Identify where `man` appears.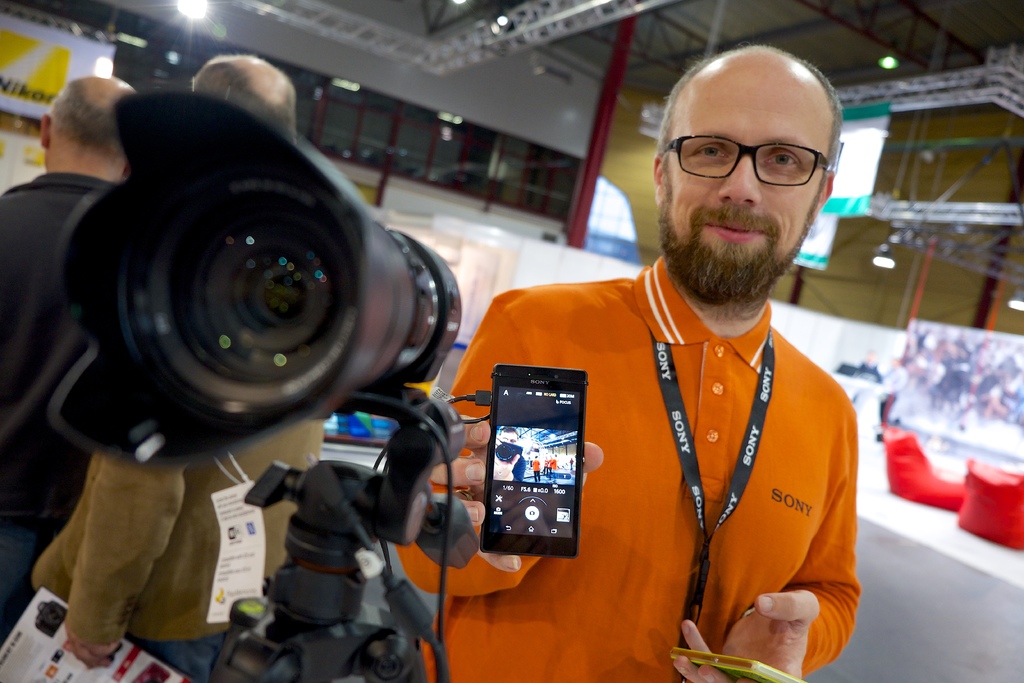
Appears at select_region(1, 58, 325, 682).
